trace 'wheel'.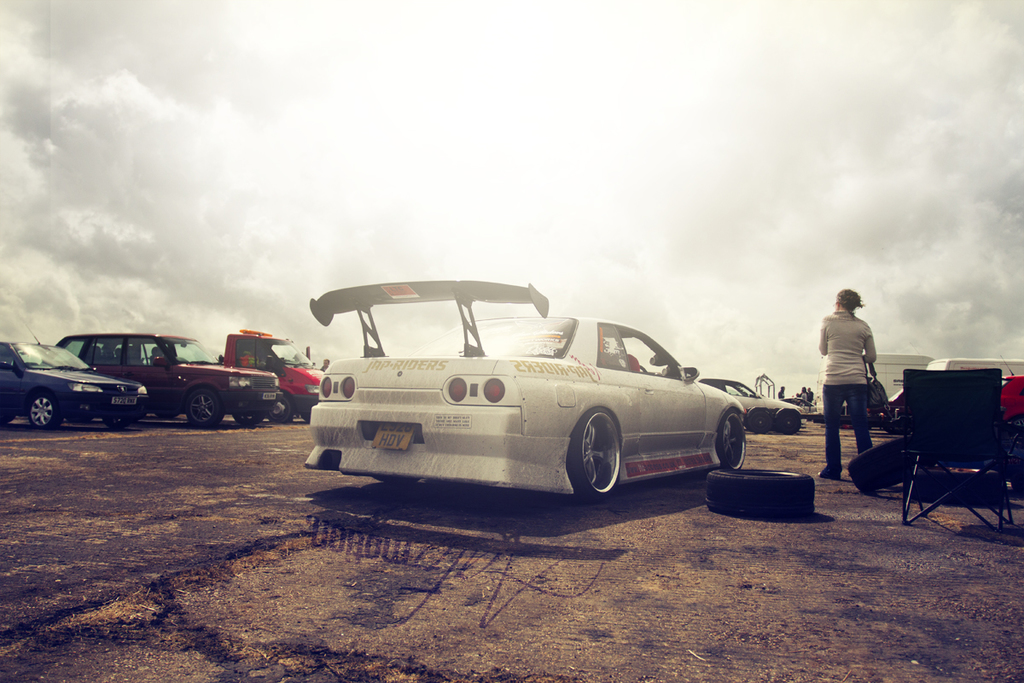
Traced to 230,406,266,426.
